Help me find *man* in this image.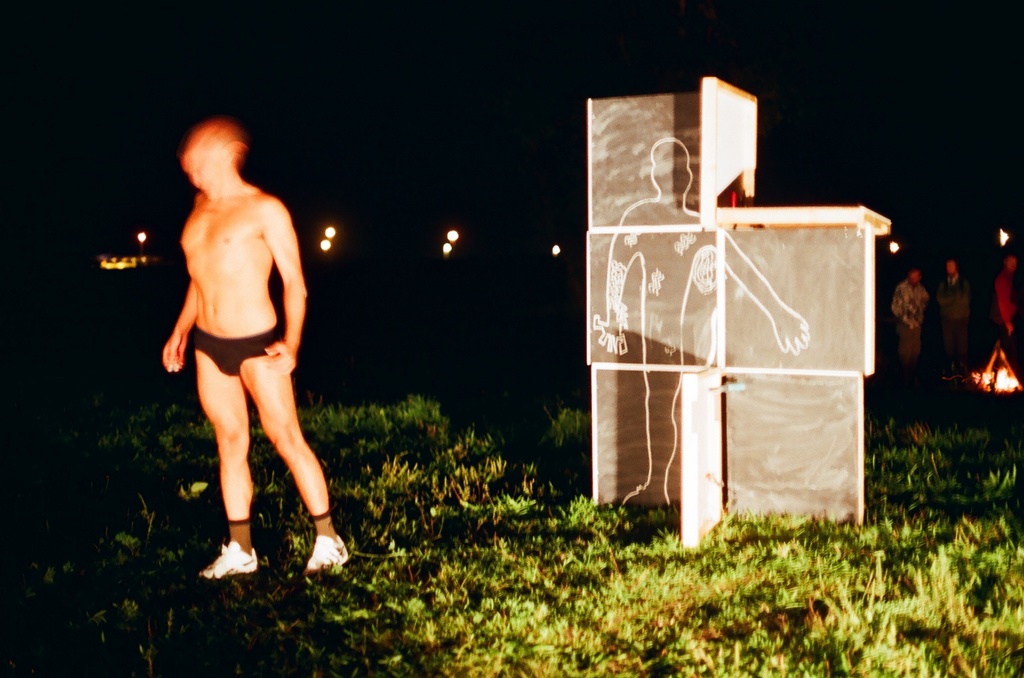
Found it: crop(937, 257, 972, 384).
